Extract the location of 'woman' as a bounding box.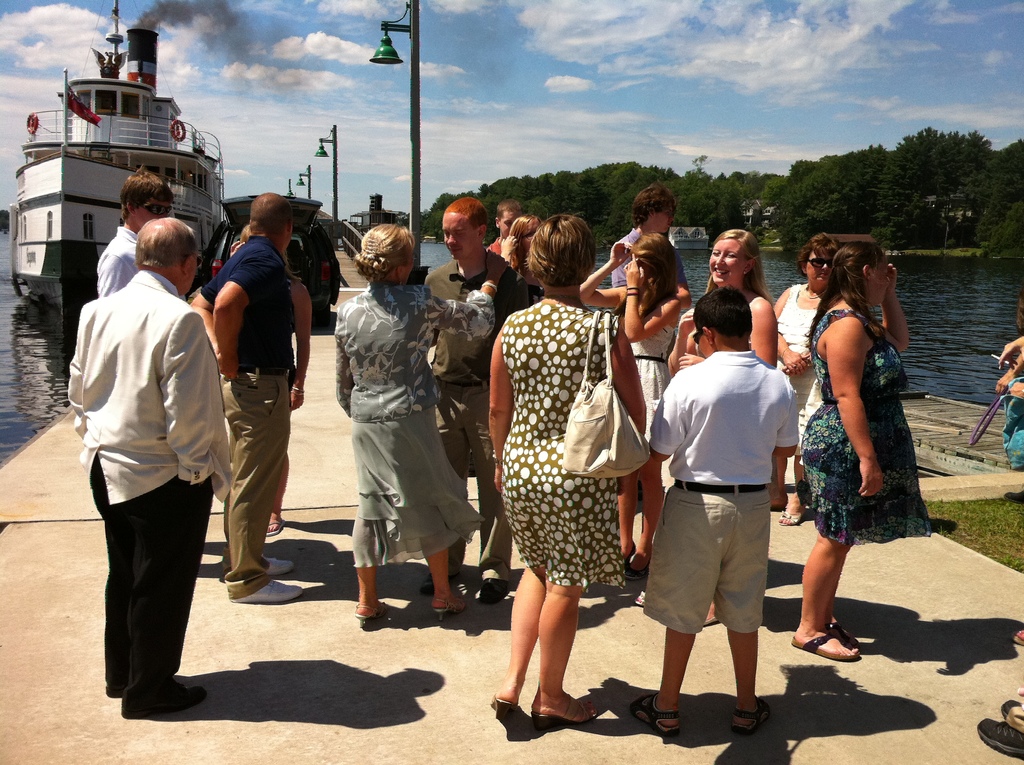
crop(502, 215, 543, 310).
